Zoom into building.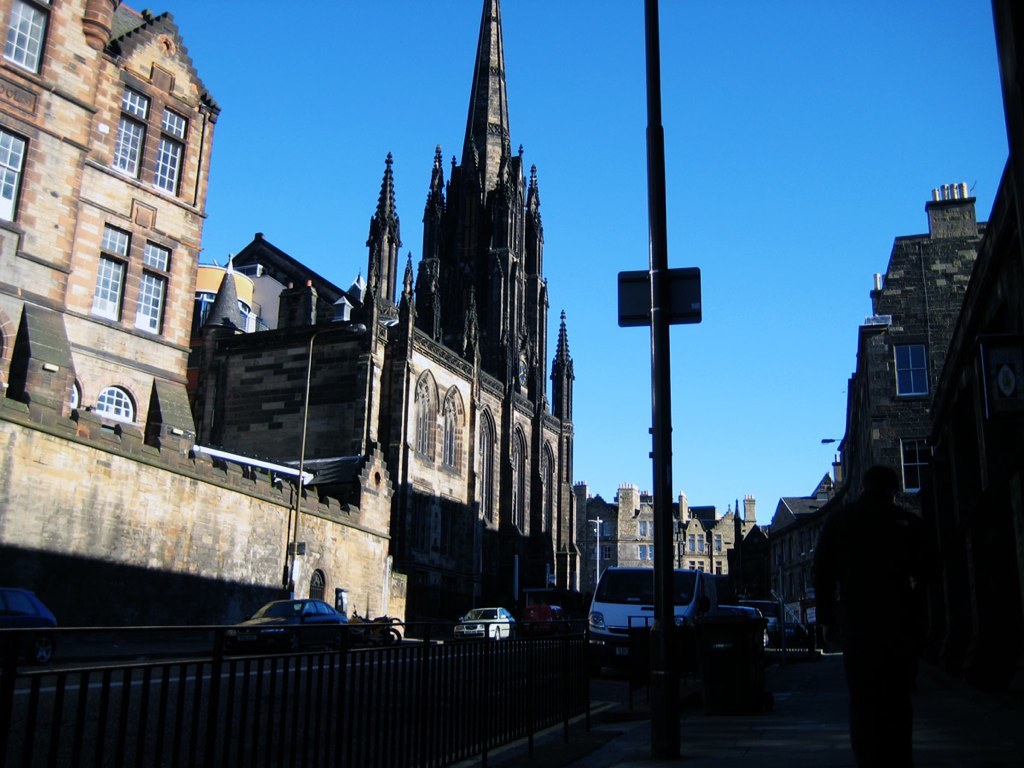
Zoom target: 0 2 194 435.
